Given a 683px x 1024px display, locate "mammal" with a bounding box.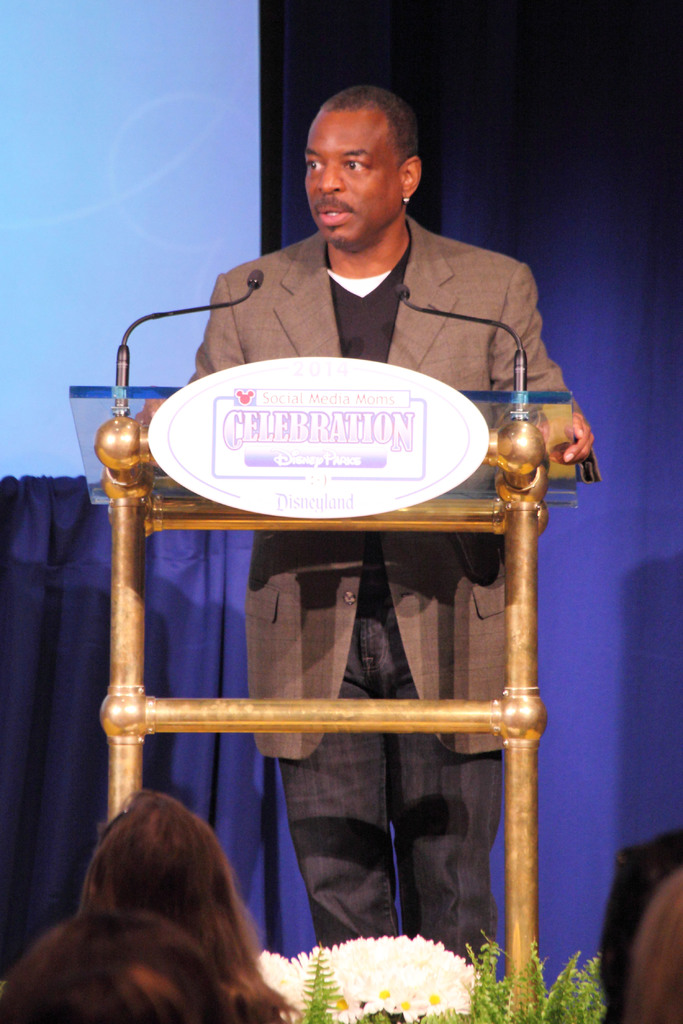
Located: bbox(583, 860, 682, 1021).
